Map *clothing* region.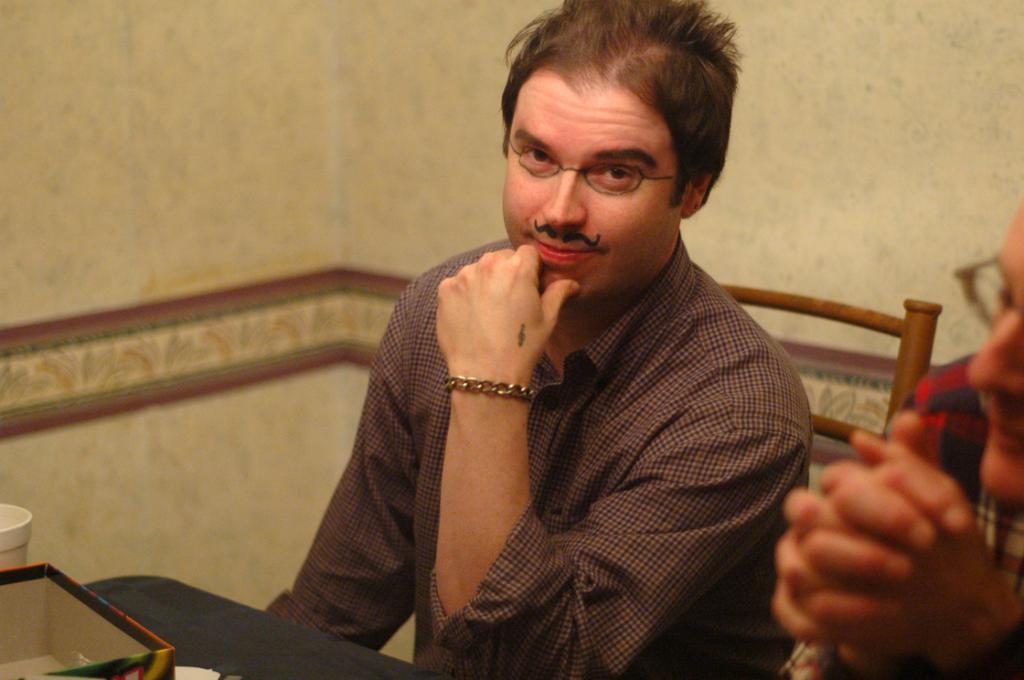
Mapped to region(253, 230, 818, 679).
